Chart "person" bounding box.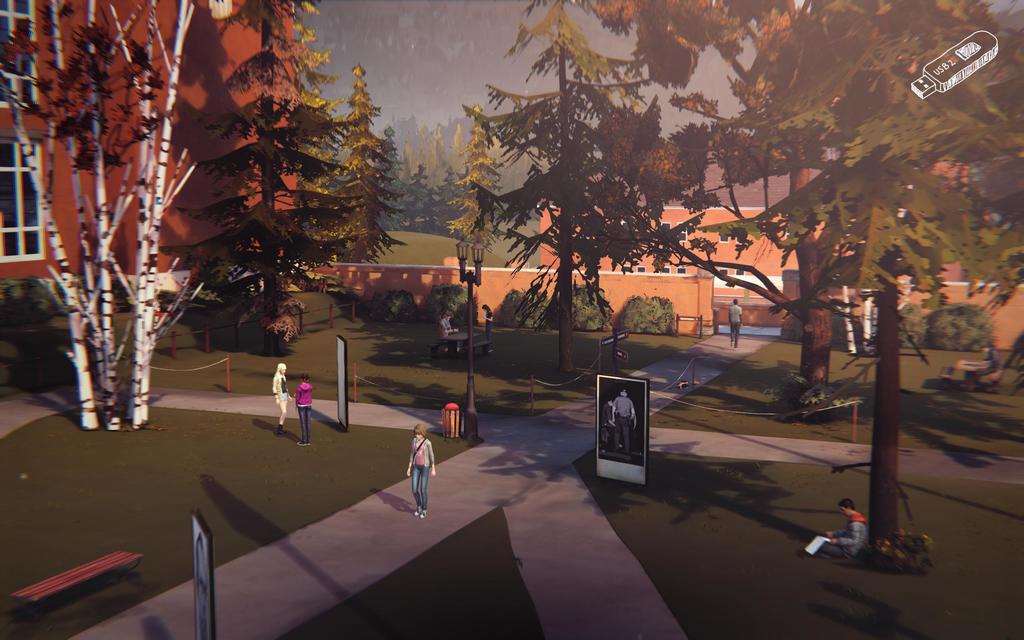
Charted: locate(299, 371, 314, 447).
